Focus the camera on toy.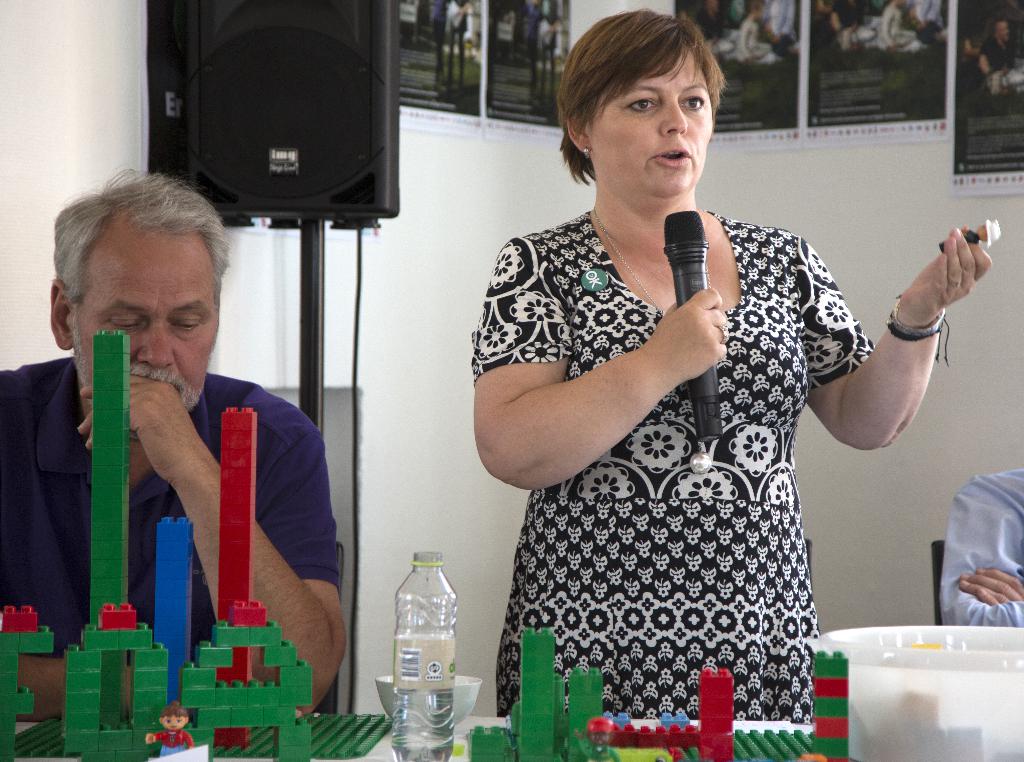
Focus region: <region>1, 331, 399, 761</region>.
